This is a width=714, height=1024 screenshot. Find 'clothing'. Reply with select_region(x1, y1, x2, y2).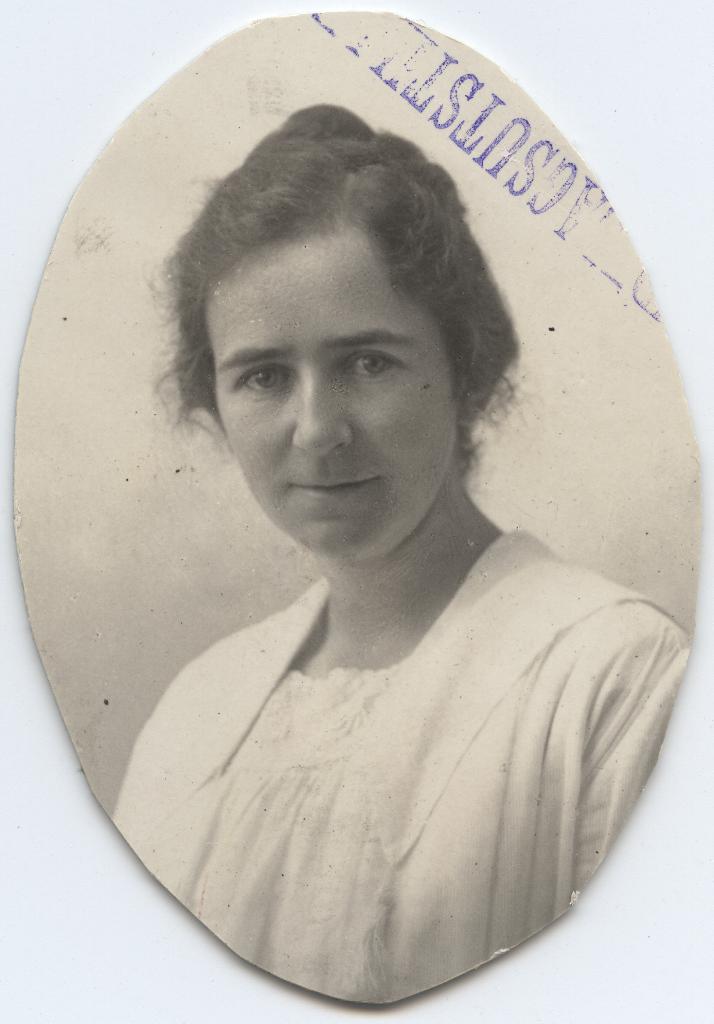
select_region(128, 529, 679, 964).
